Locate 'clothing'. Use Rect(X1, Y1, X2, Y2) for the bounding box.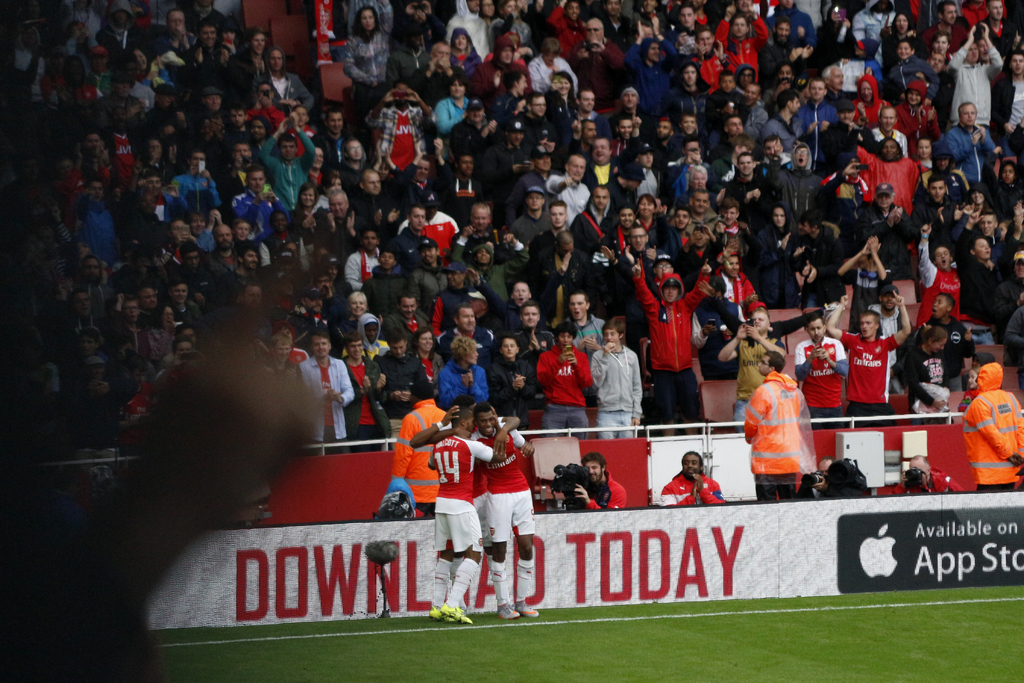
Rect(844, 140, 918, 222).
